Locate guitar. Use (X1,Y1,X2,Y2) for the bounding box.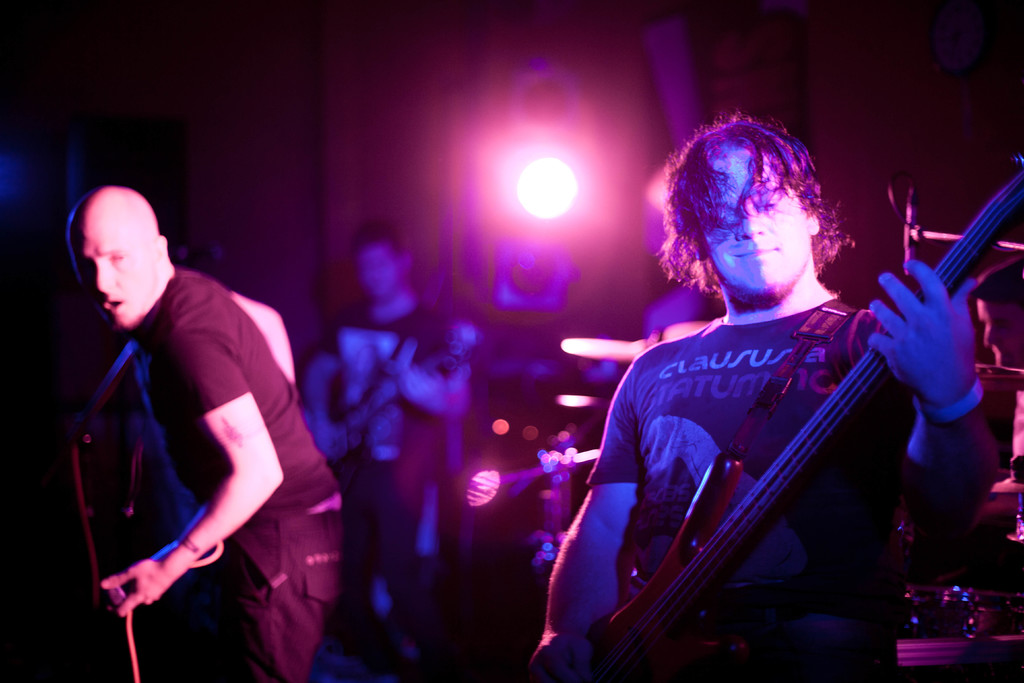
(590,147,1023,682).
